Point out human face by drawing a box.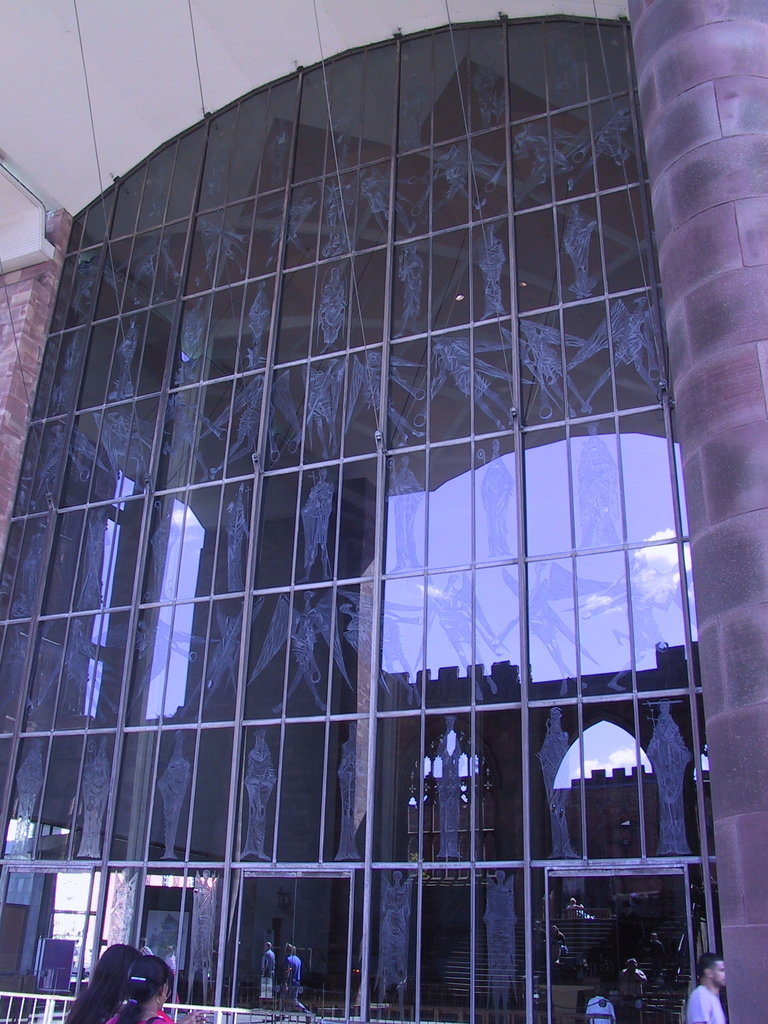
<region>712, 959, 728, 990</region>.
